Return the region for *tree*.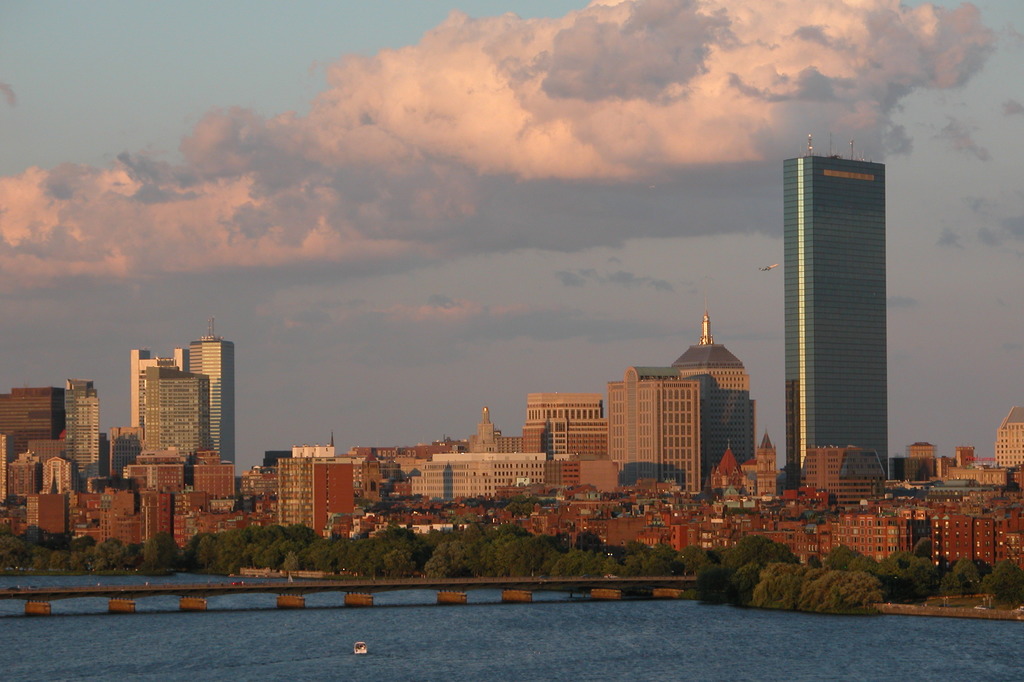
<region>227, 529, 257, 571</region>.
